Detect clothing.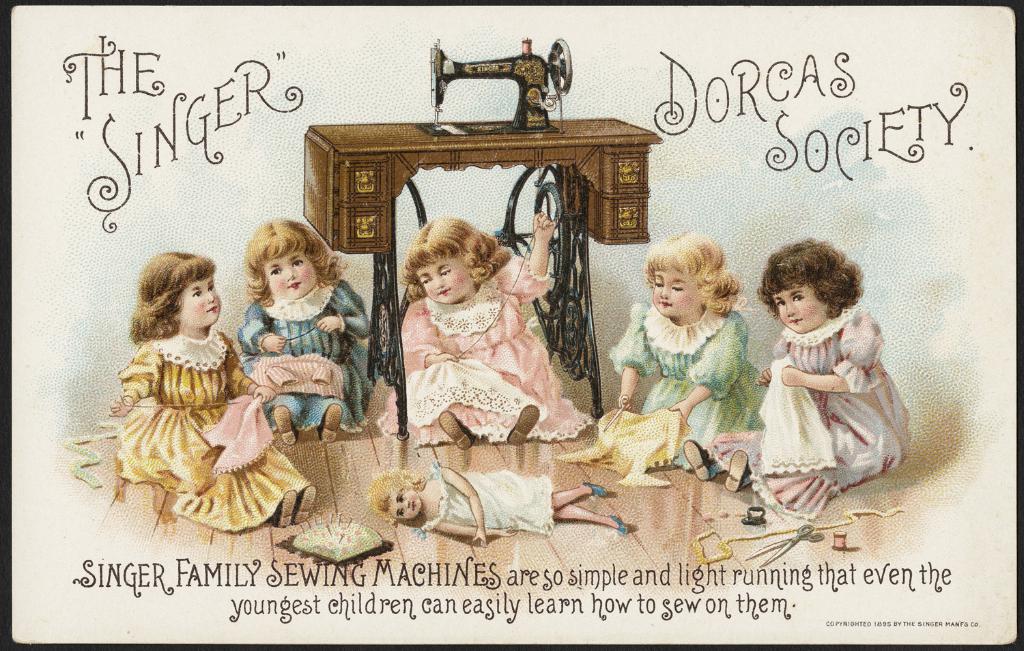
Detected at x1=236, y1=279, x2=372, y2=429.
